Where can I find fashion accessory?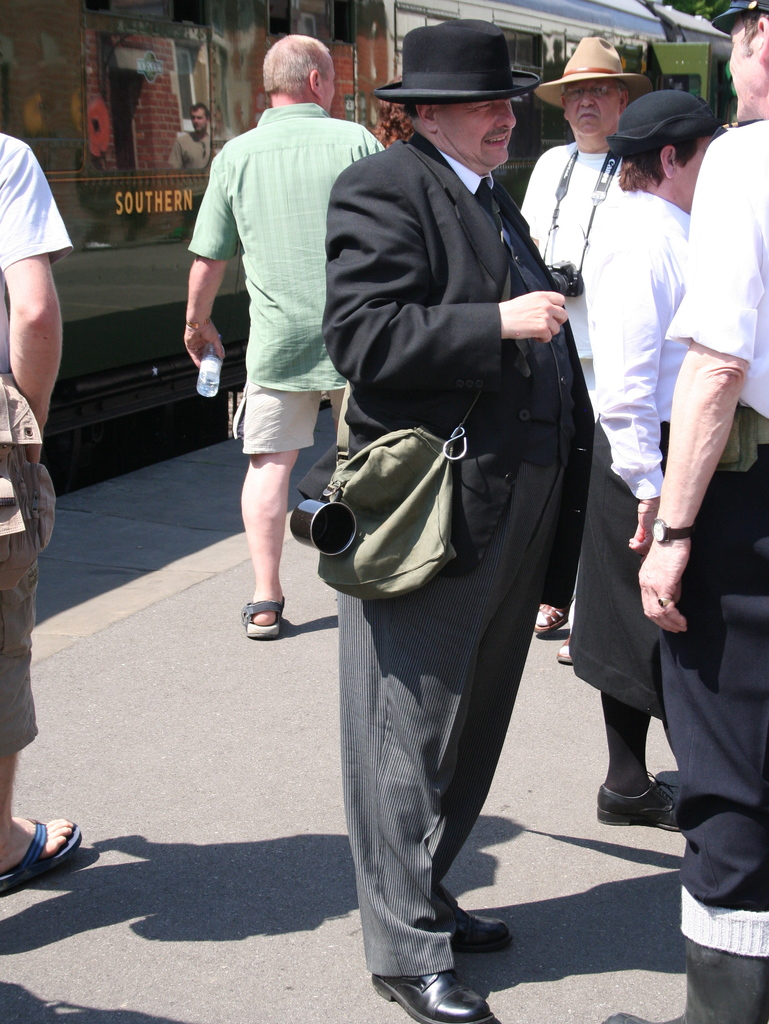
You can find it at rect(277, 193, 506, 606).
